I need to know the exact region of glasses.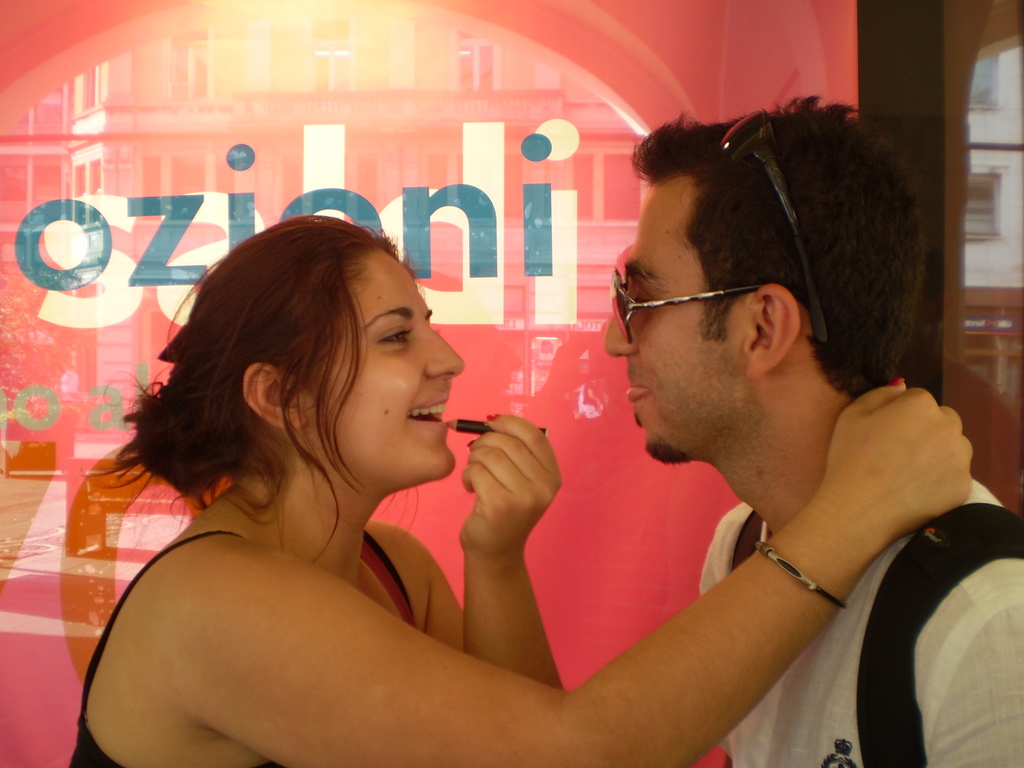
Region: rect(607, 267, 761, 343).
